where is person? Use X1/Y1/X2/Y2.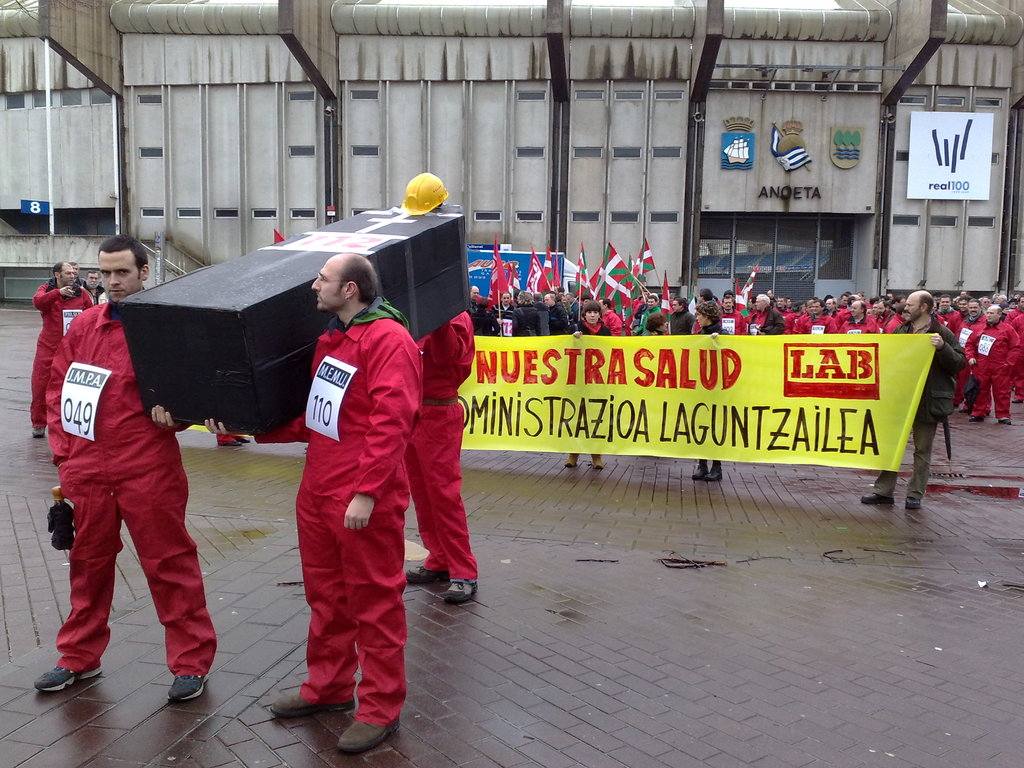
854/286/960/512.
